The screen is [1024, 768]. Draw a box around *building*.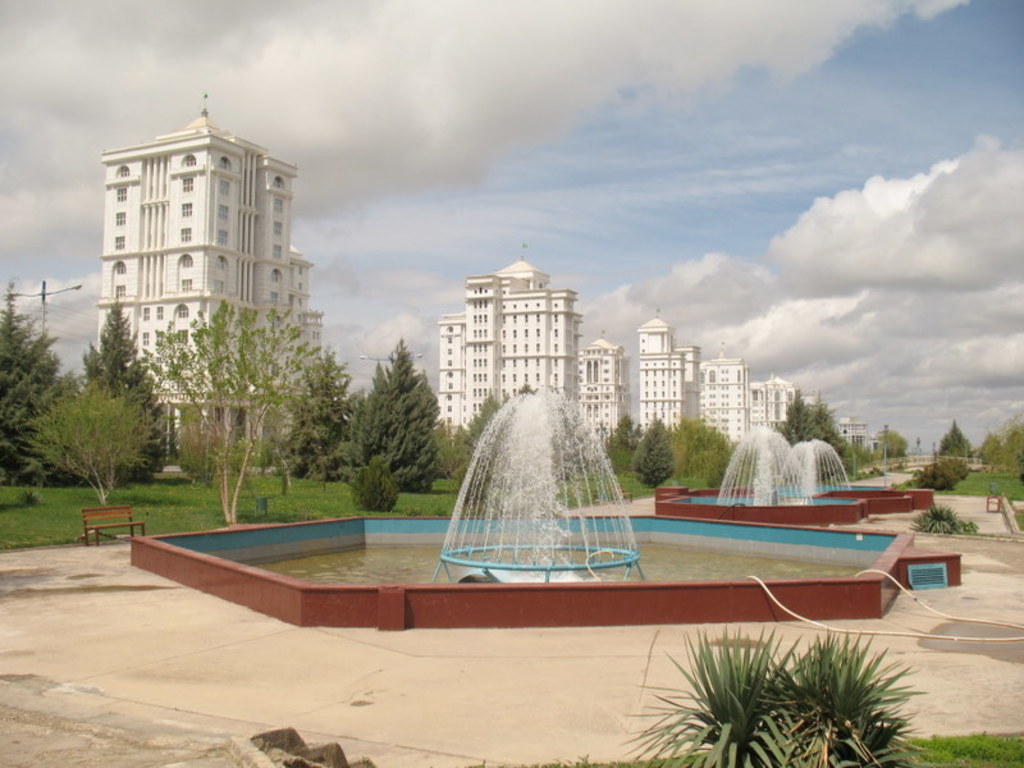
(left=100, top=113, right=324, bottom=466).
